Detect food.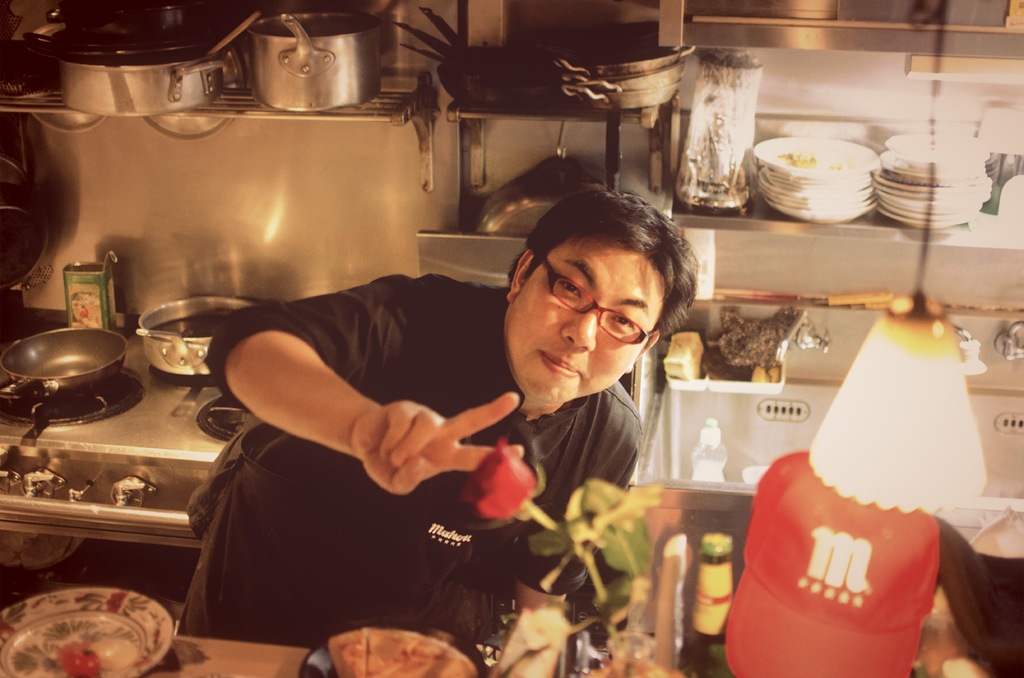
Detected at [x1=56, y1=642, x2=99, y2=677].
